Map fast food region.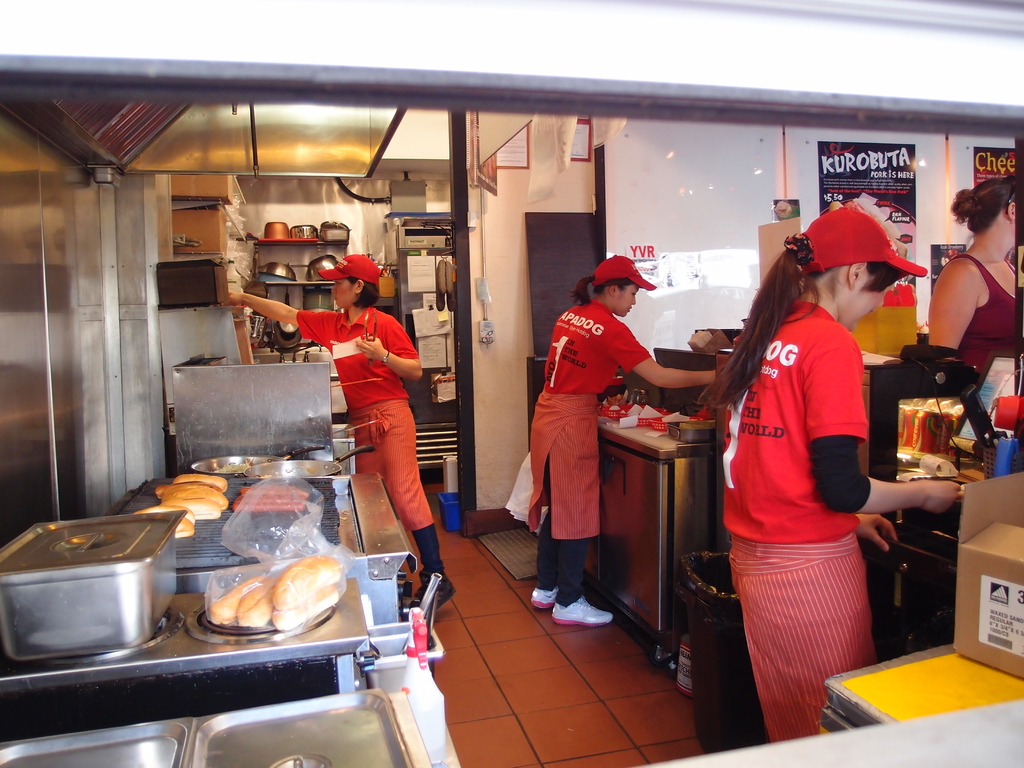
Mapped to {"left": 164, "top": 498, "right": 223, "bottom": 525}.
